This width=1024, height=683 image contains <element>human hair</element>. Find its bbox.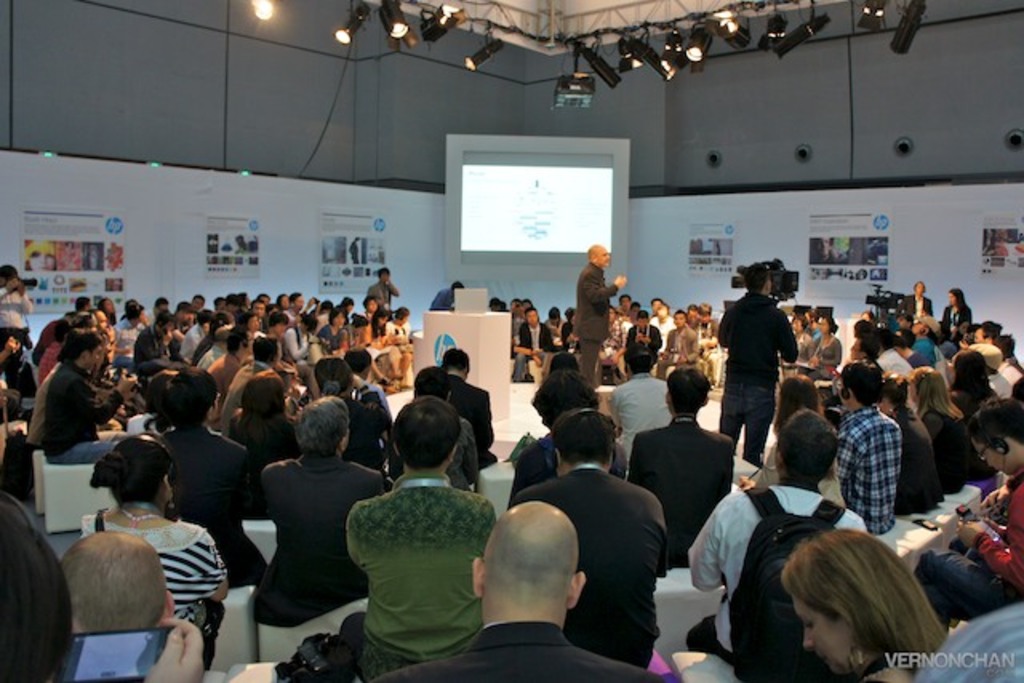
949 288 968 312.
